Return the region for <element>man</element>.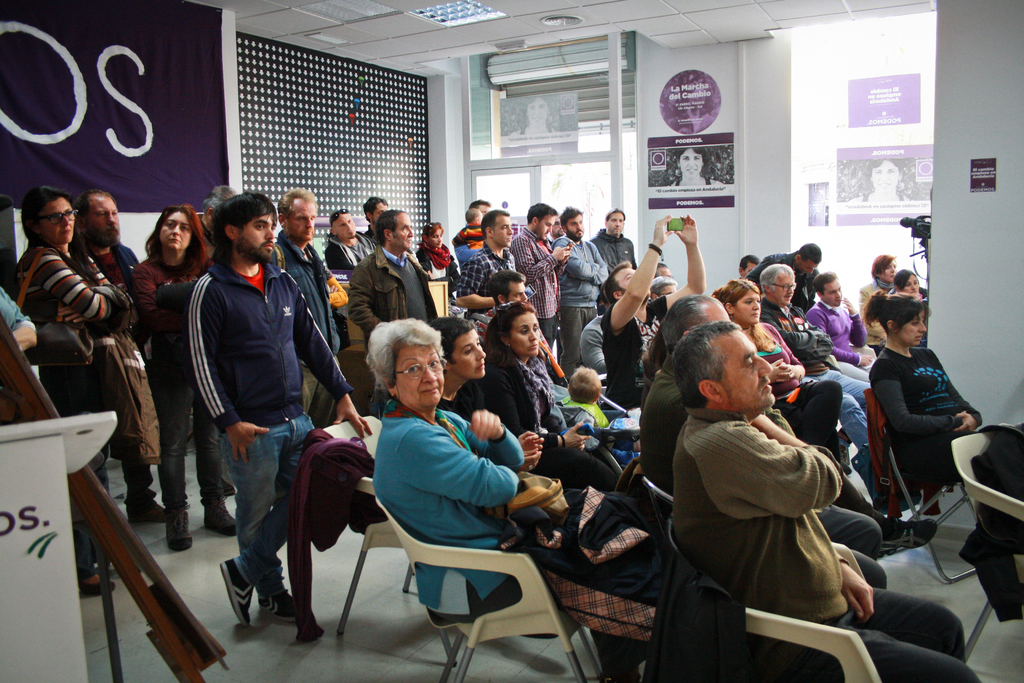
[163,194,354,666].
